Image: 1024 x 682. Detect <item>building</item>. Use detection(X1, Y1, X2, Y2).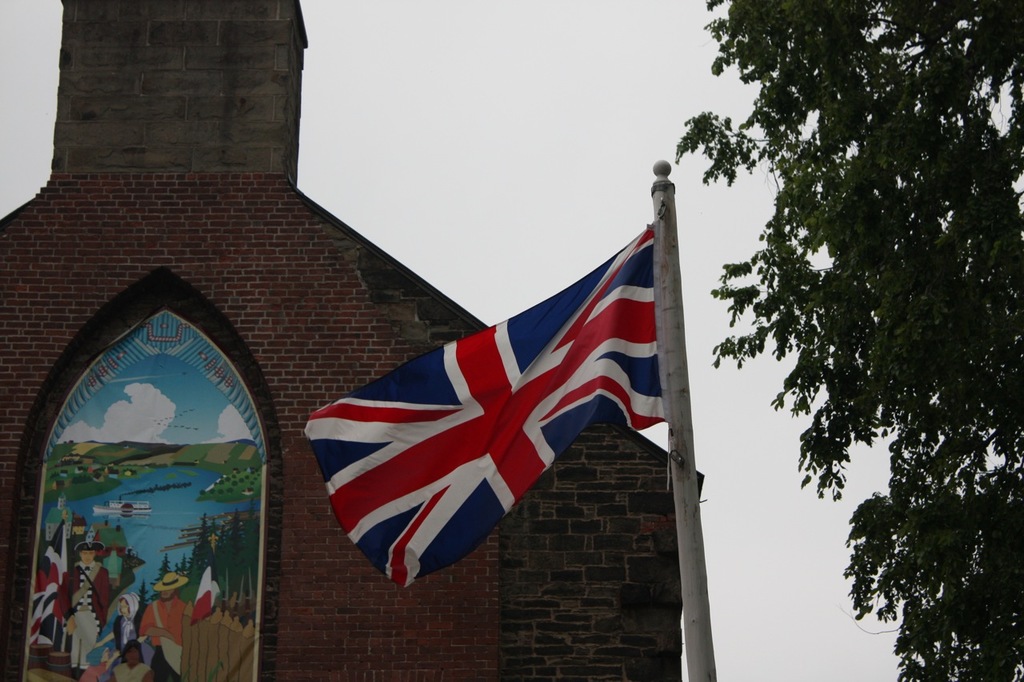
detection(0, 0, 703, 681).
